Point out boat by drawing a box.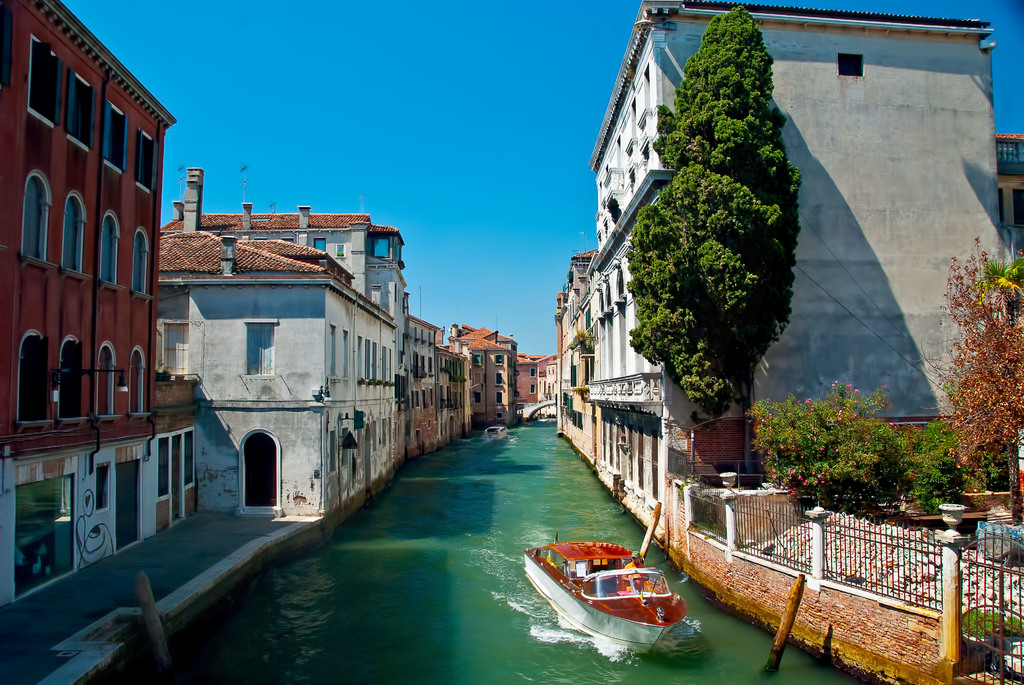
[486, 421, 507, 439].
